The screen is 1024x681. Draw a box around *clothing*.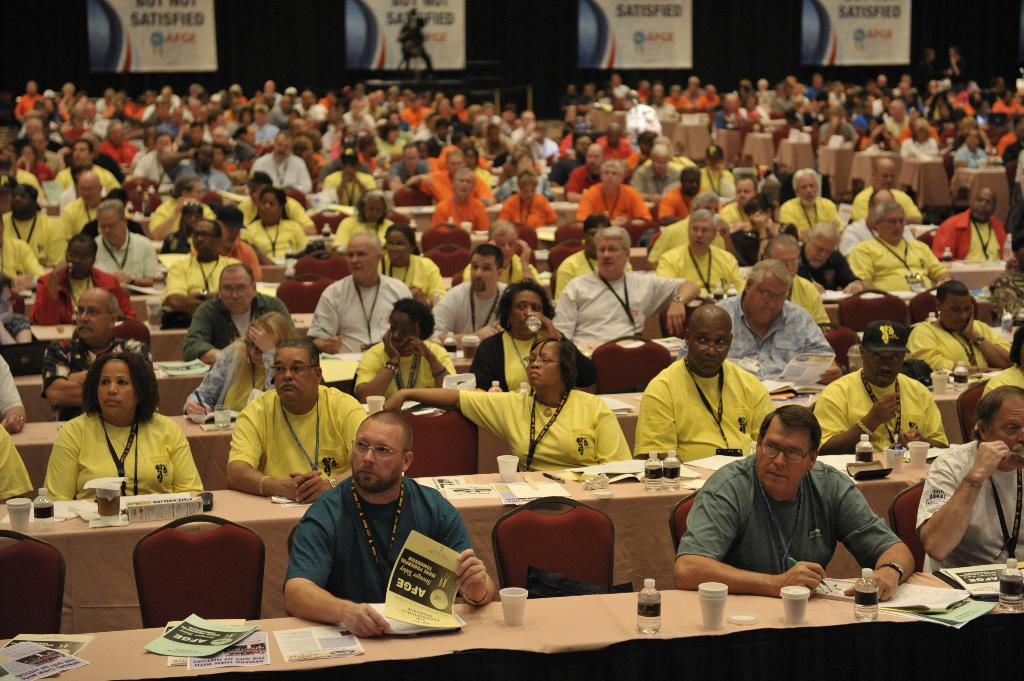
1017 152 1023 183.
